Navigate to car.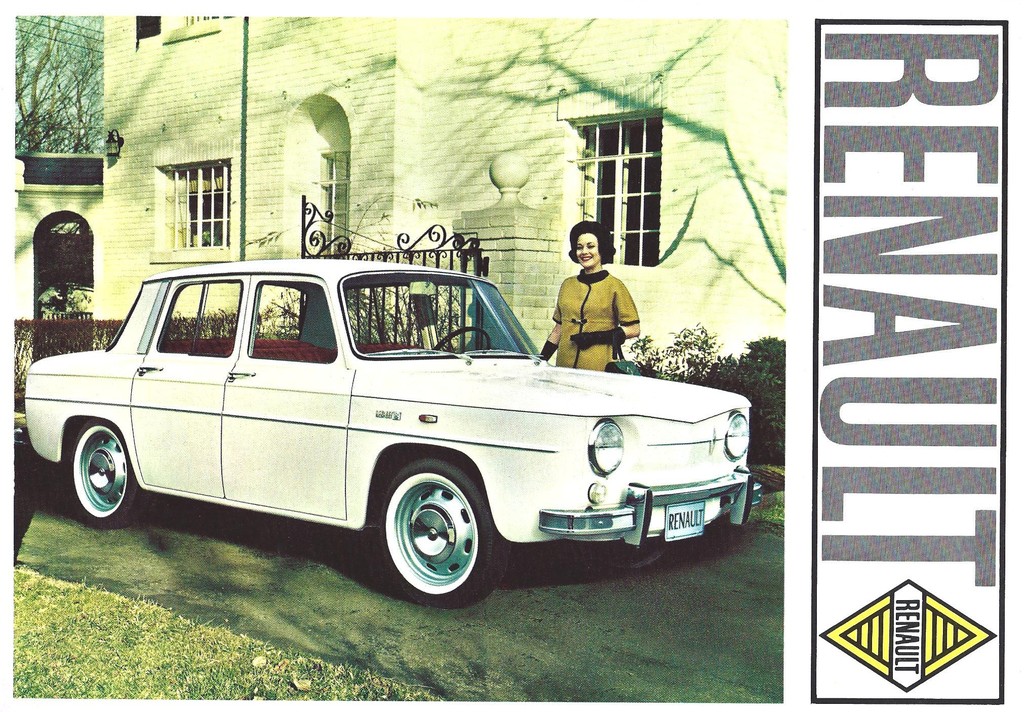
Navigation target: {"x1": 19, "y1": 252, "x2": 762, "y2": 607}.
